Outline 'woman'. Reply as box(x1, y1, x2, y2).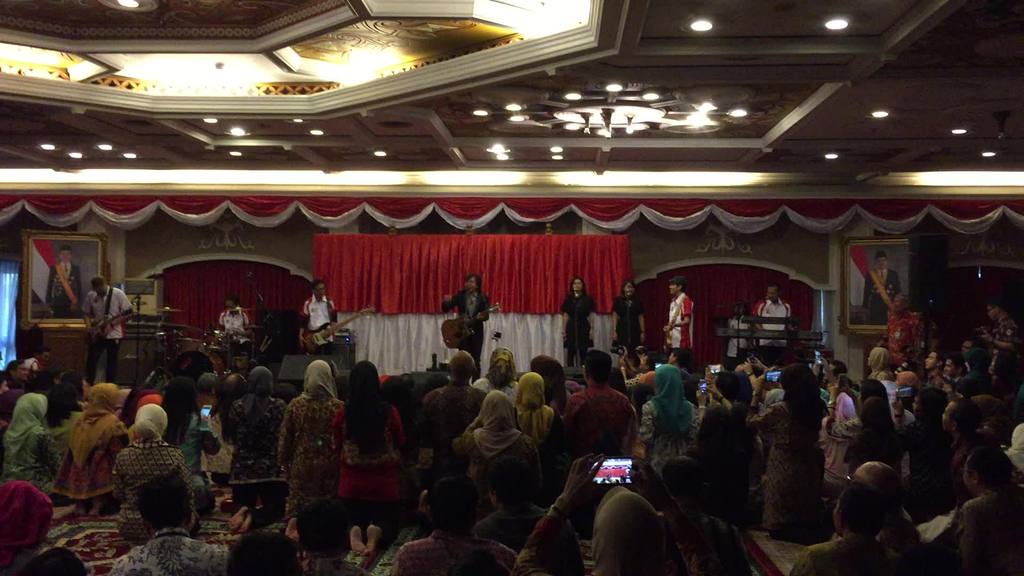
box(881, 288, 926, 368).
